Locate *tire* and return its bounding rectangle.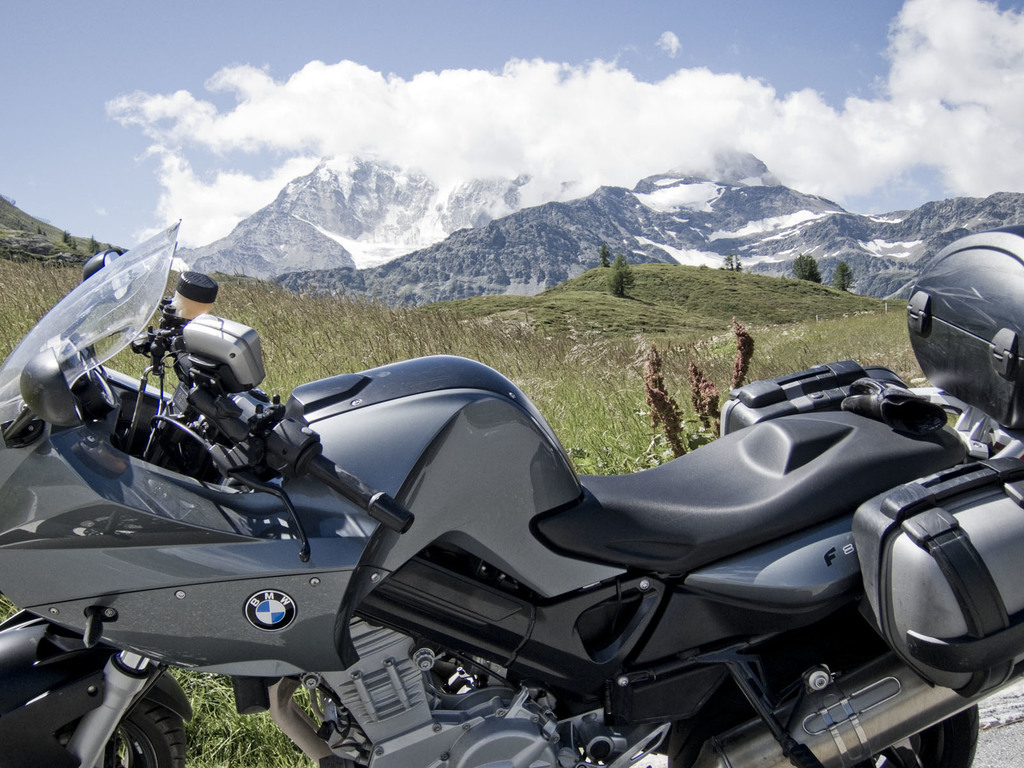
{"x1": 872, "y1": 696, "x2": 982, "y2": 767}.
